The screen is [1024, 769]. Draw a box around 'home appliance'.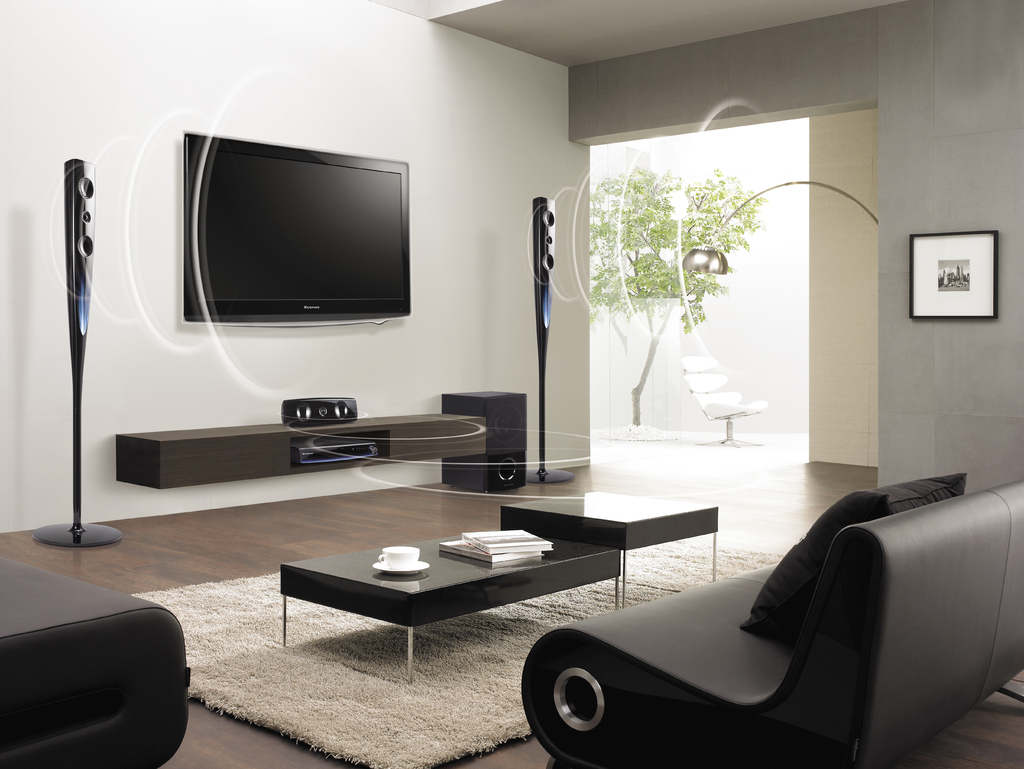
bbox=[441, 390, 529, 493].
